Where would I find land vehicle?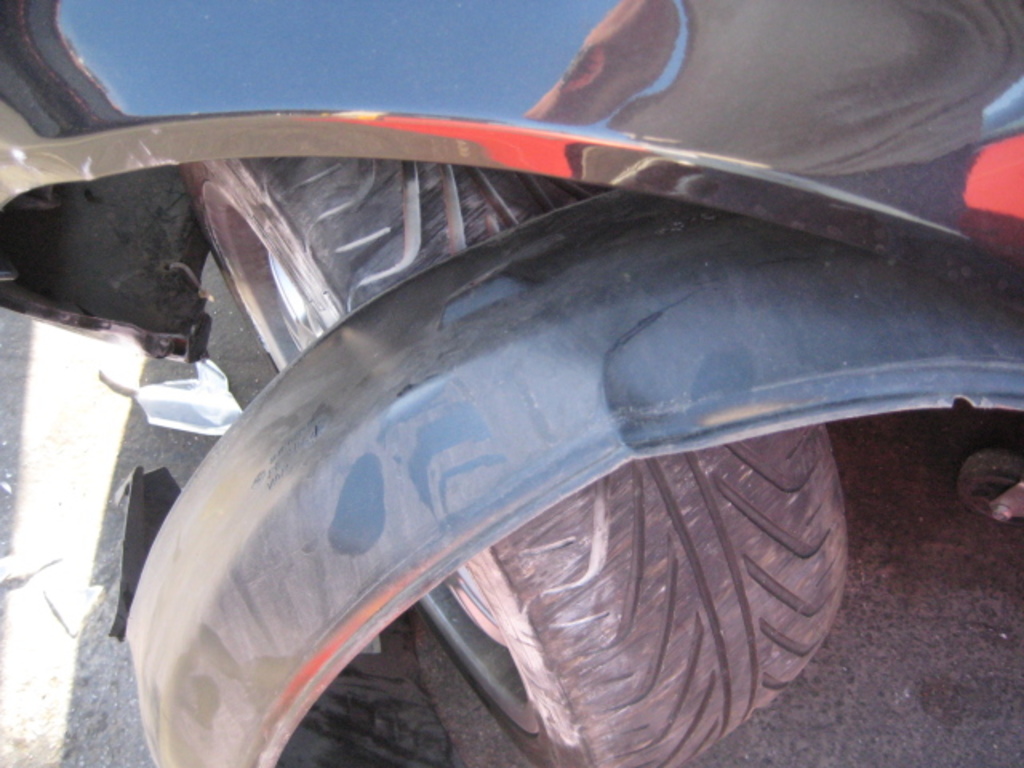
At locate(106, 0, 1023, 731).
